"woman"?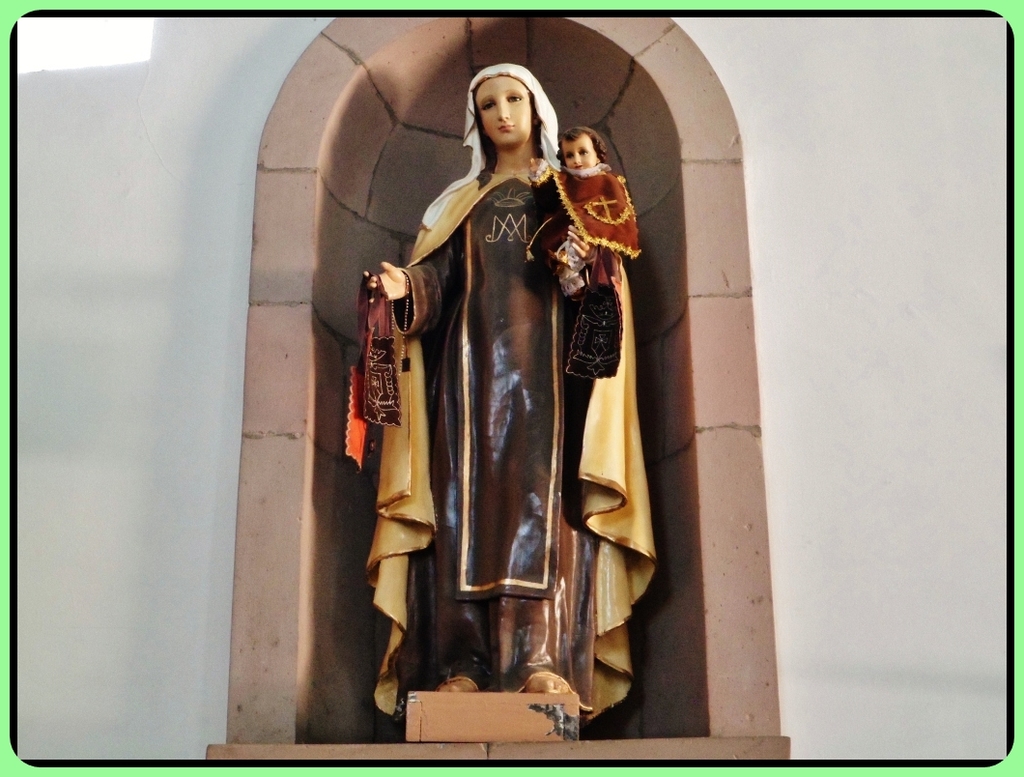
356/34/629/719
